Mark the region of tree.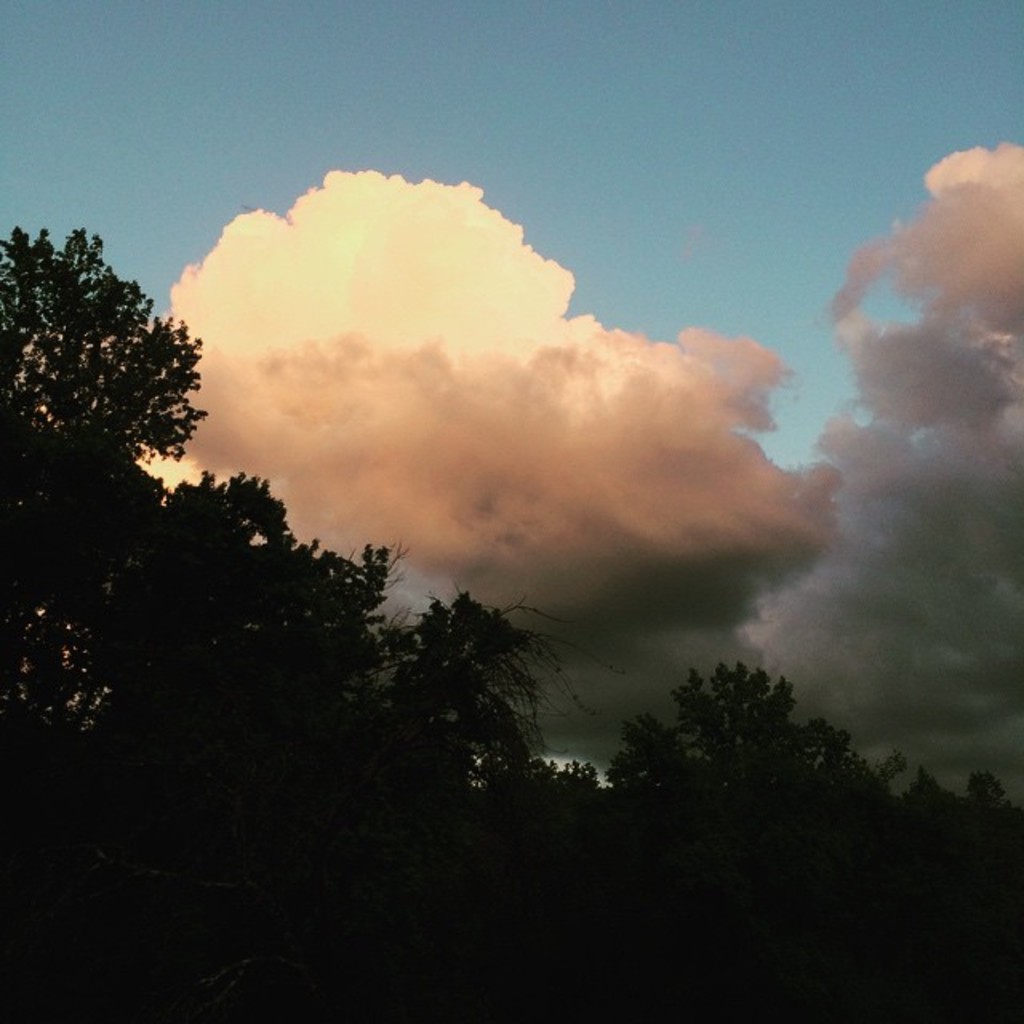
Region: 374 565 573 814.
